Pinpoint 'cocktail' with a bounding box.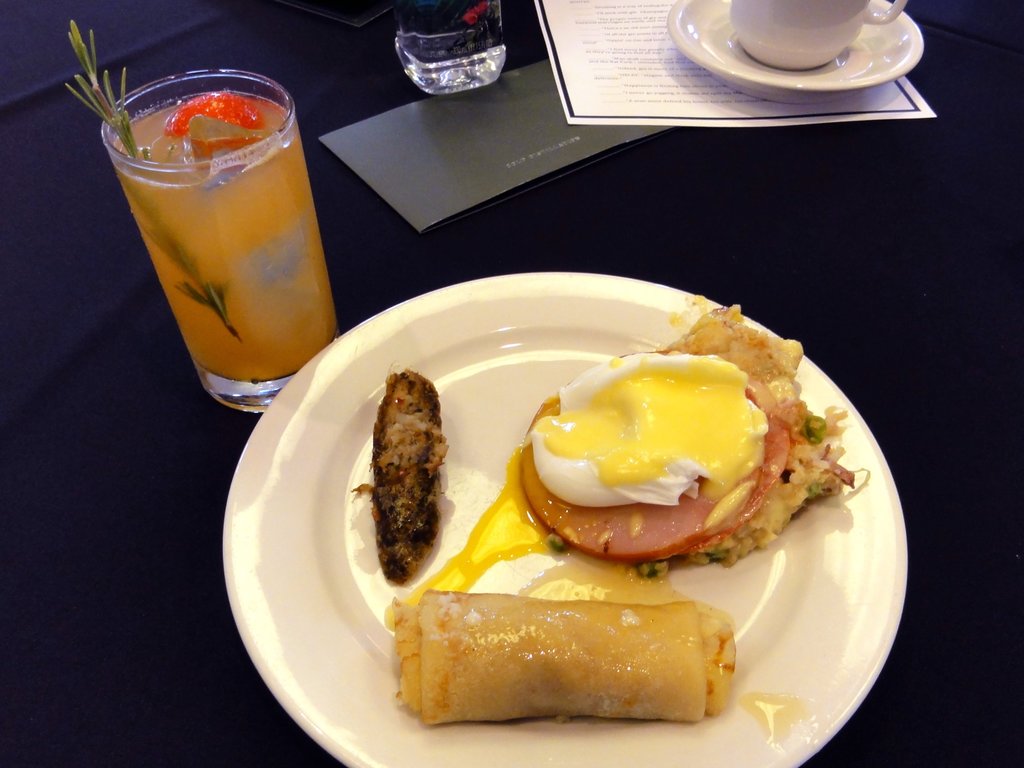
59:13:330:415.
